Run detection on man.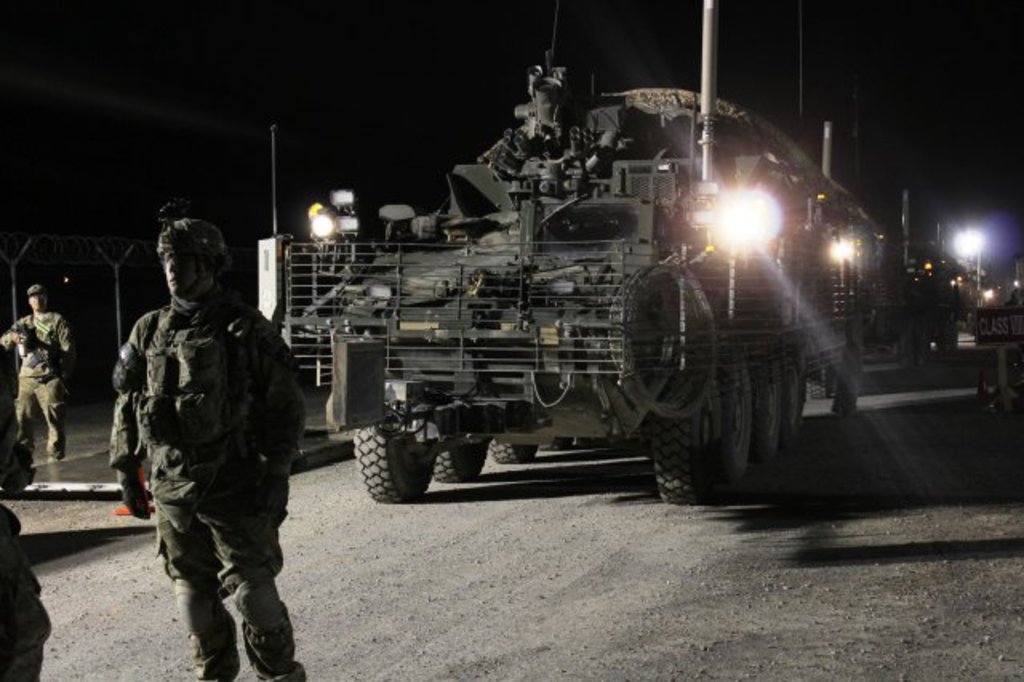
Result: Rect(0, 287, 70, 459).
